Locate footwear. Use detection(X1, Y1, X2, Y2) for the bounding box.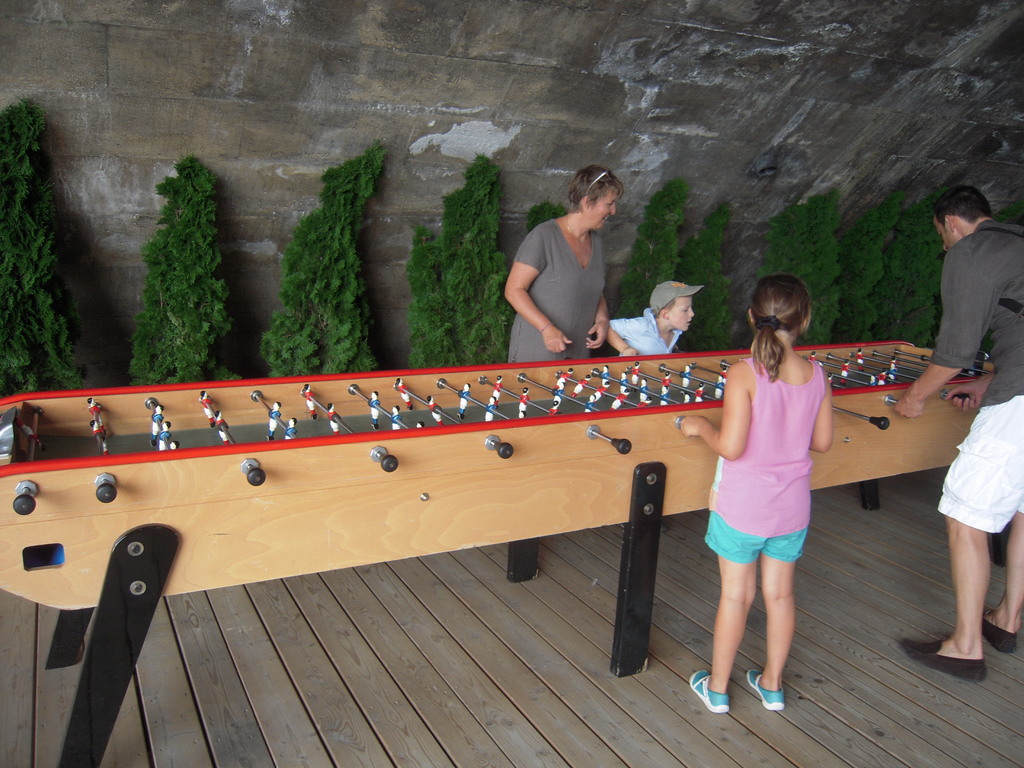
detection(907, 630, 990, 679).
